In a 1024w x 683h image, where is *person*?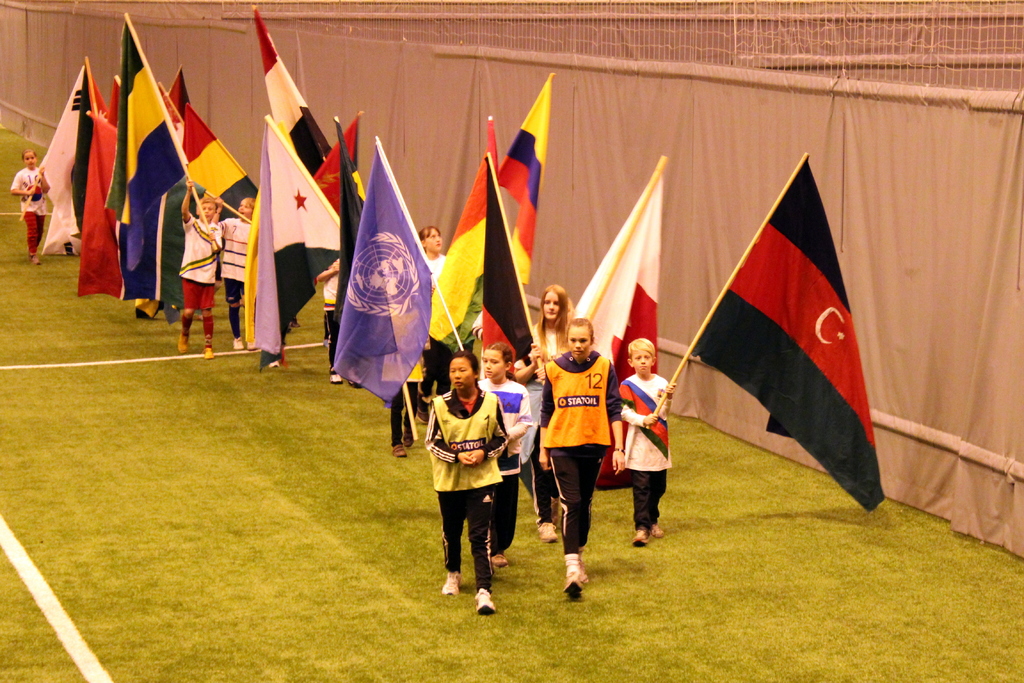
(x1=376, y1=296, x2=425, y2=460).
